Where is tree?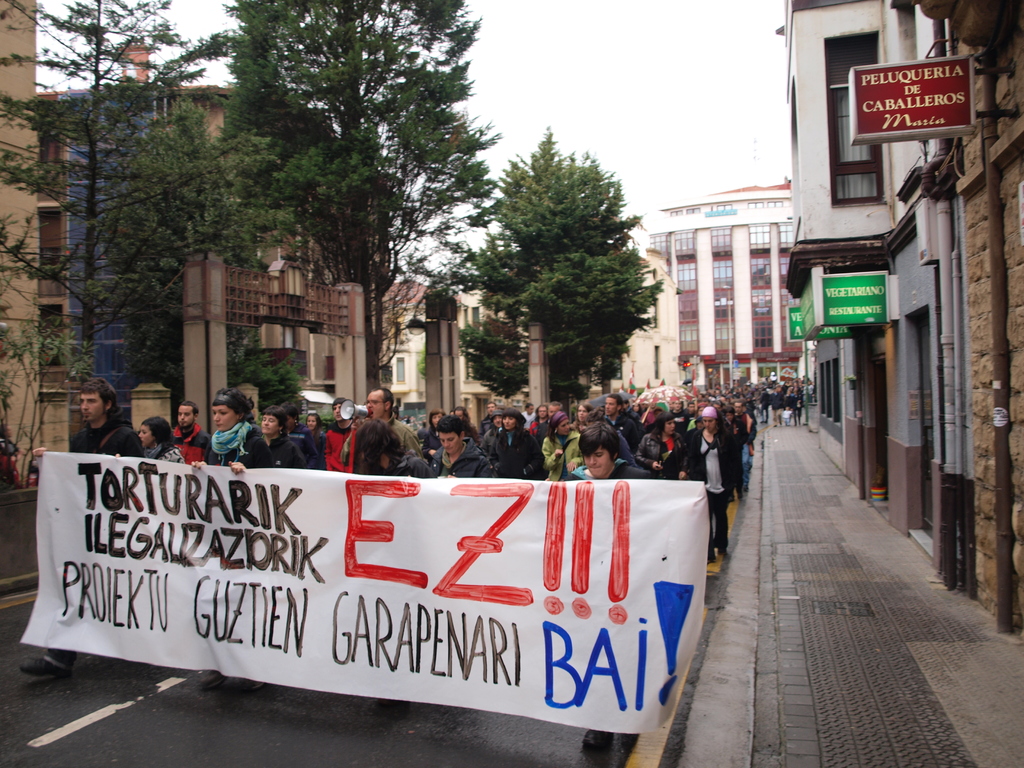
detection(459, 315, 531, 399).
